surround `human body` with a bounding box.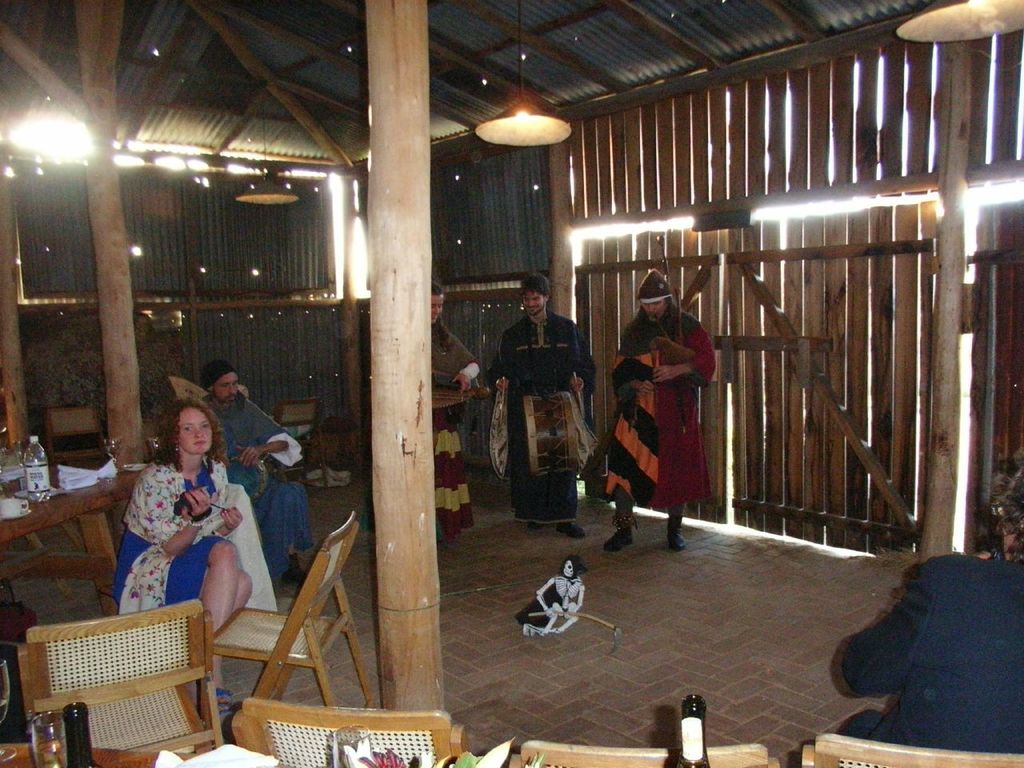
bbox(493, 278, 597, 538).
